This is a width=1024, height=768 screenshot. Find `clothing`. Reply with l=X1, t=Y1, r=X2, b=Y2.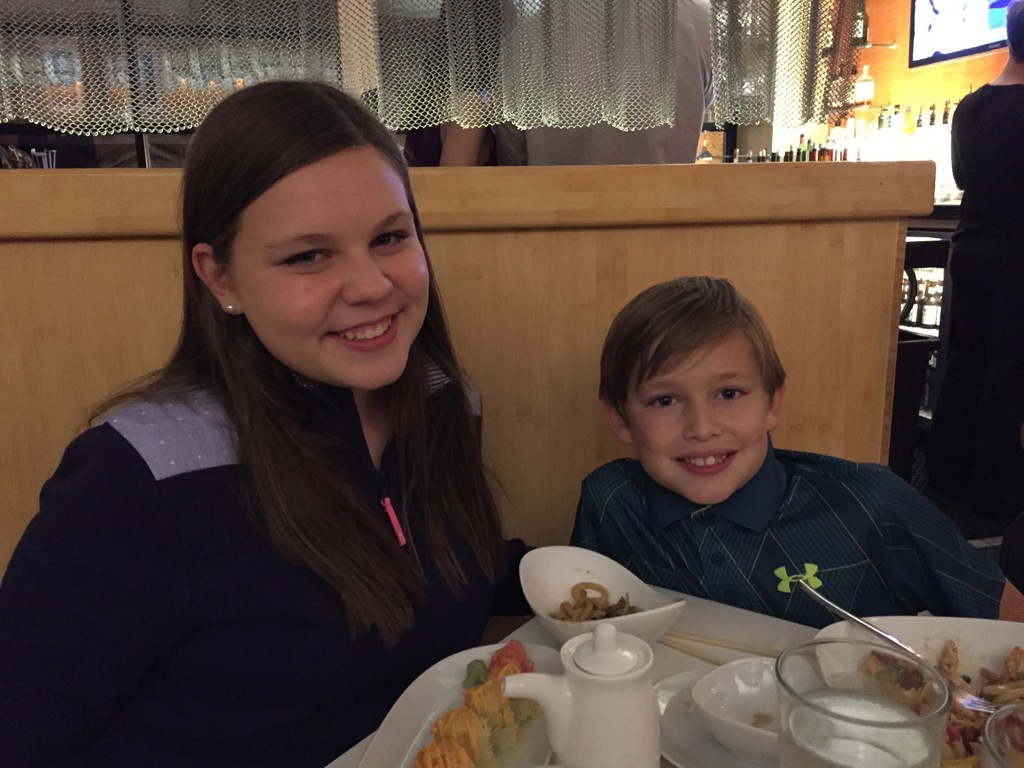
l=499, t=0, r=716, b=163.
